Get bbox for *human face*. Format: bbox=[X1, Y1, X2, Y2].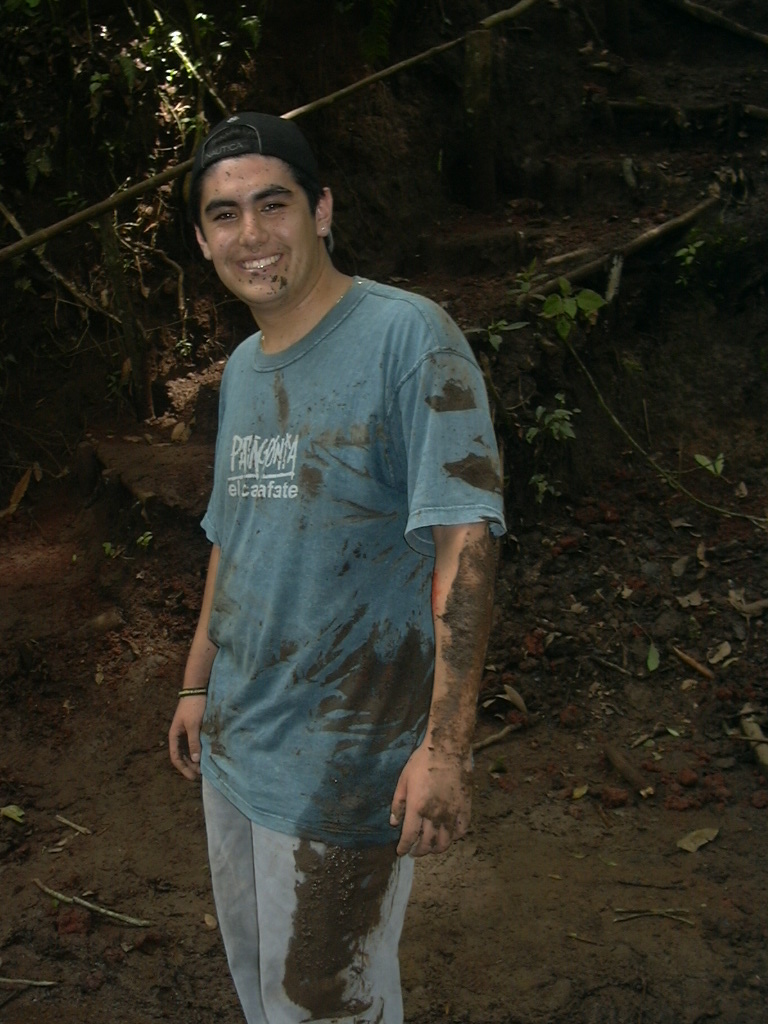
bbox=[207, 157, 311, 308].
